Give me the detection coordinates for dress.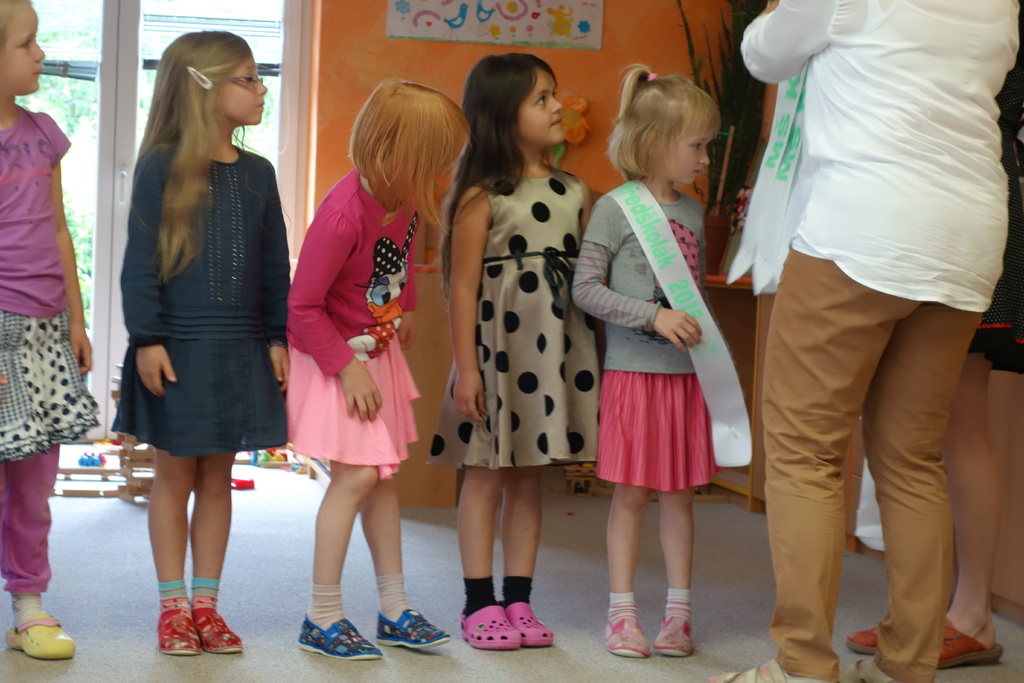
{"x1": 109, "y1": 147, "x2": 290, "y2": 457}.
